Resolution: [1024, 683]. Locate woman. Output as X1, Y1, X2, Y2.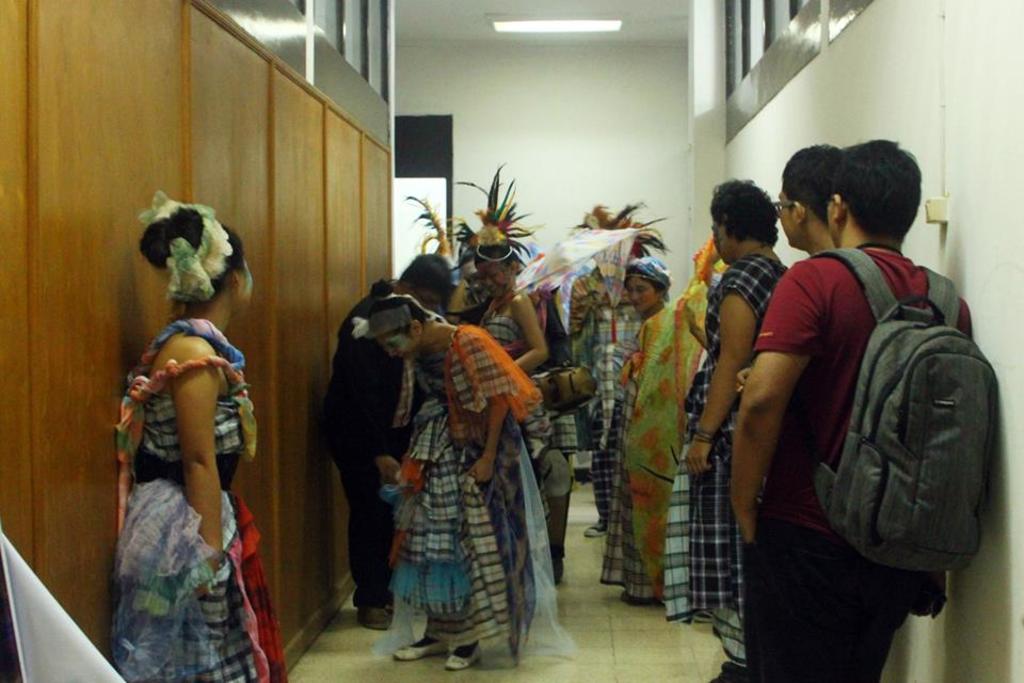
447, 219, 575, 474.
